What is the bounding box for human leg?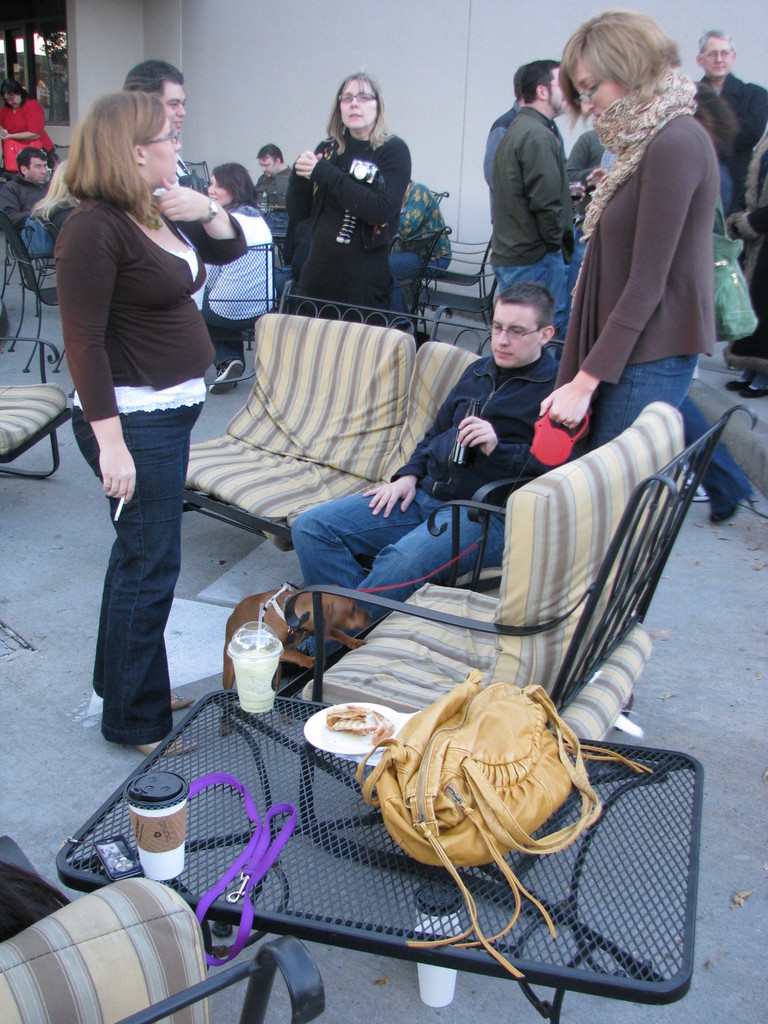
[x1=591, y1=330, x2=694, y2=445].
